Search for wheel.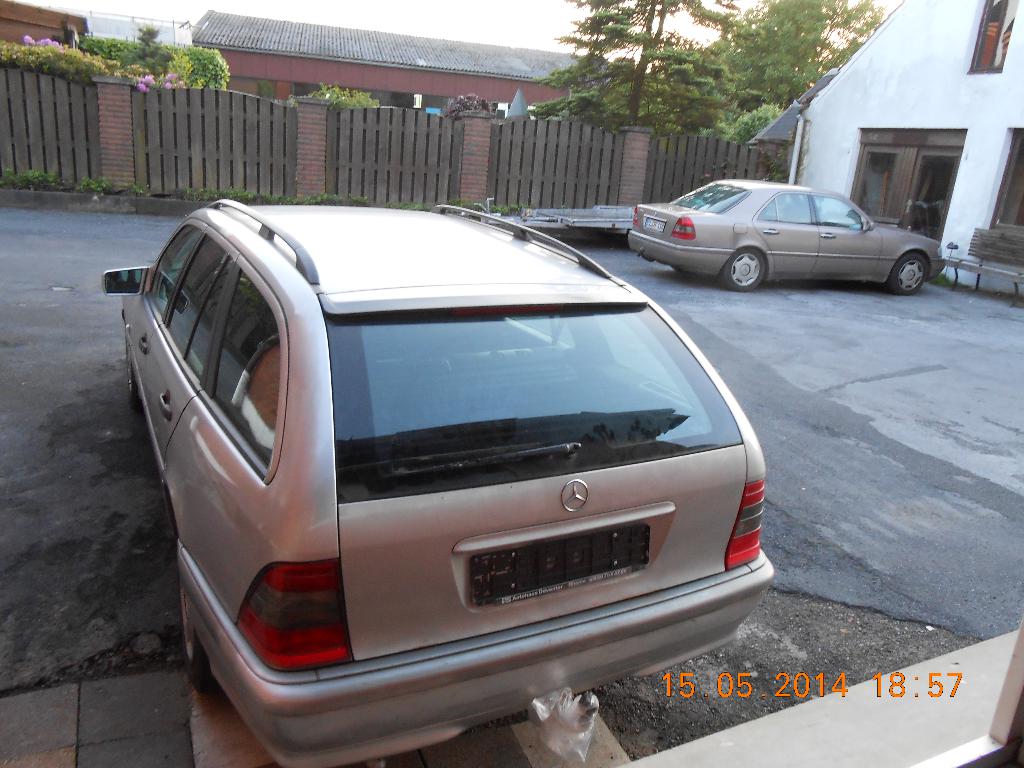
Found at locate(714, 243, 769, 295).
